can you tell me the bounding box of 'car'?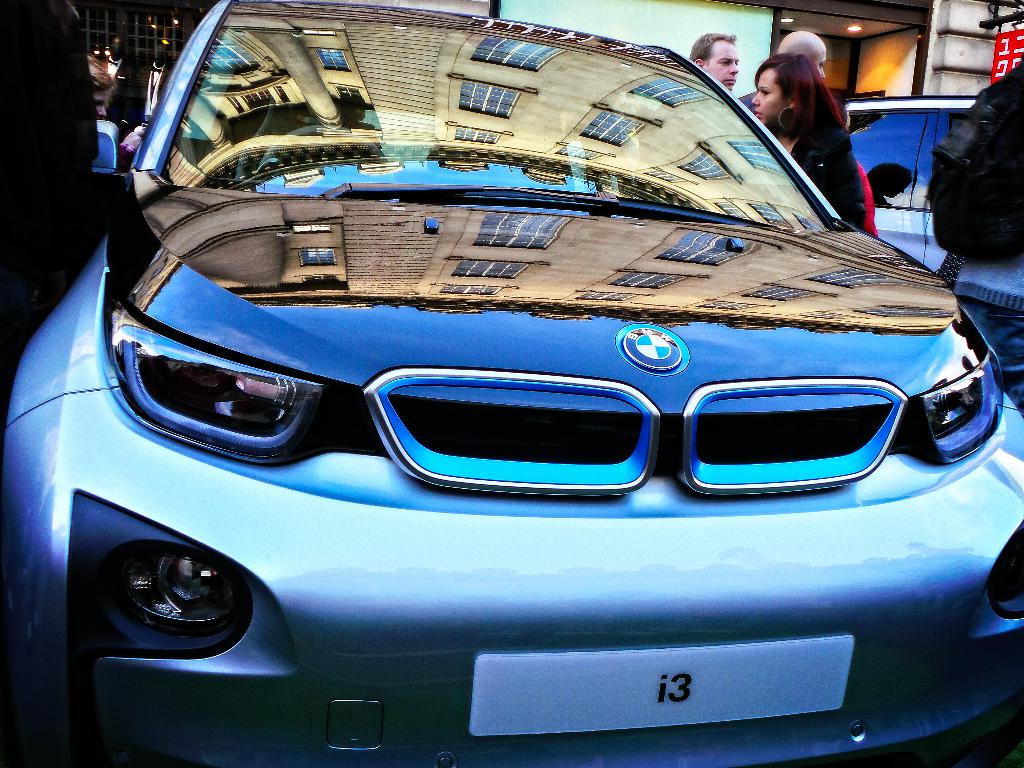
0/1/1023/767.
